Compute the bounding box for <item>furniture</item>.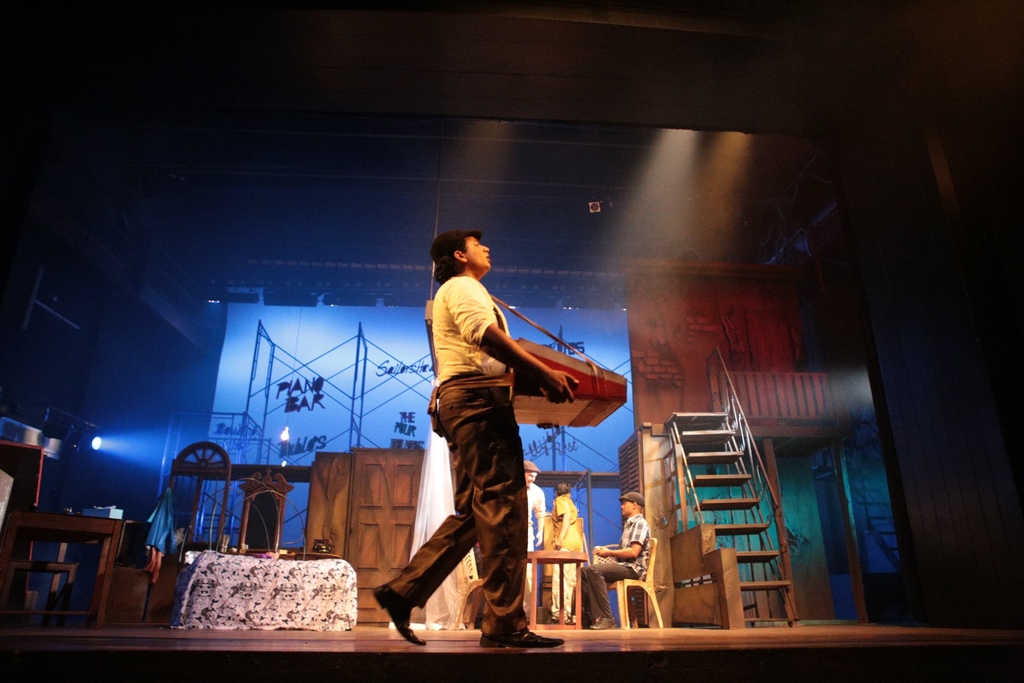
<region>524, 544, 587, 627</region>.
